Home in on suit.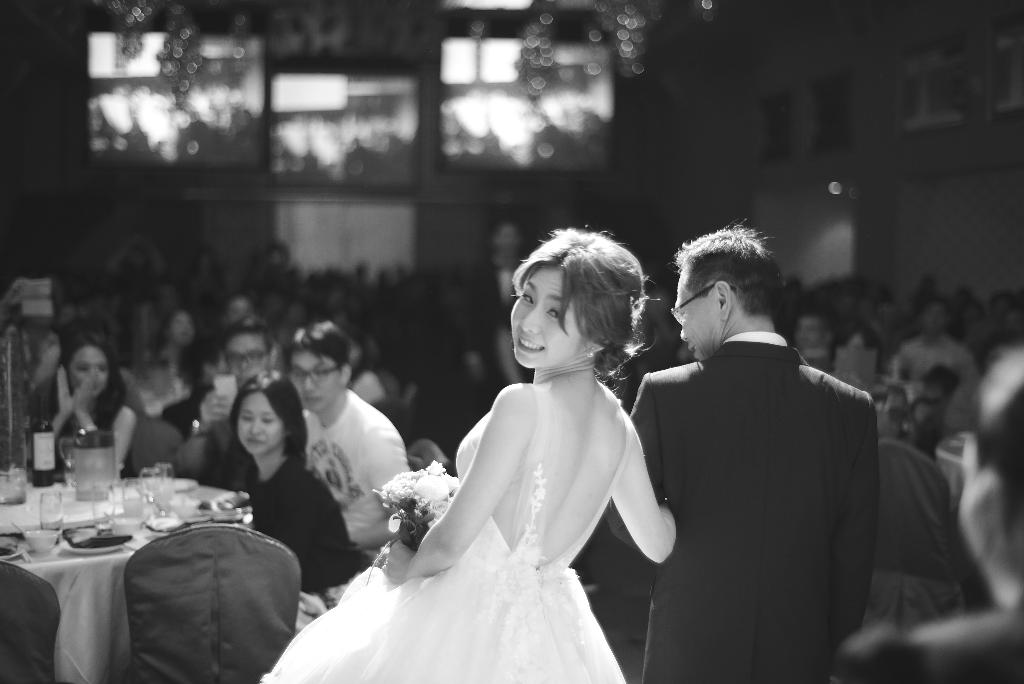
Homed in at crop(641, 235, 898, 672).
